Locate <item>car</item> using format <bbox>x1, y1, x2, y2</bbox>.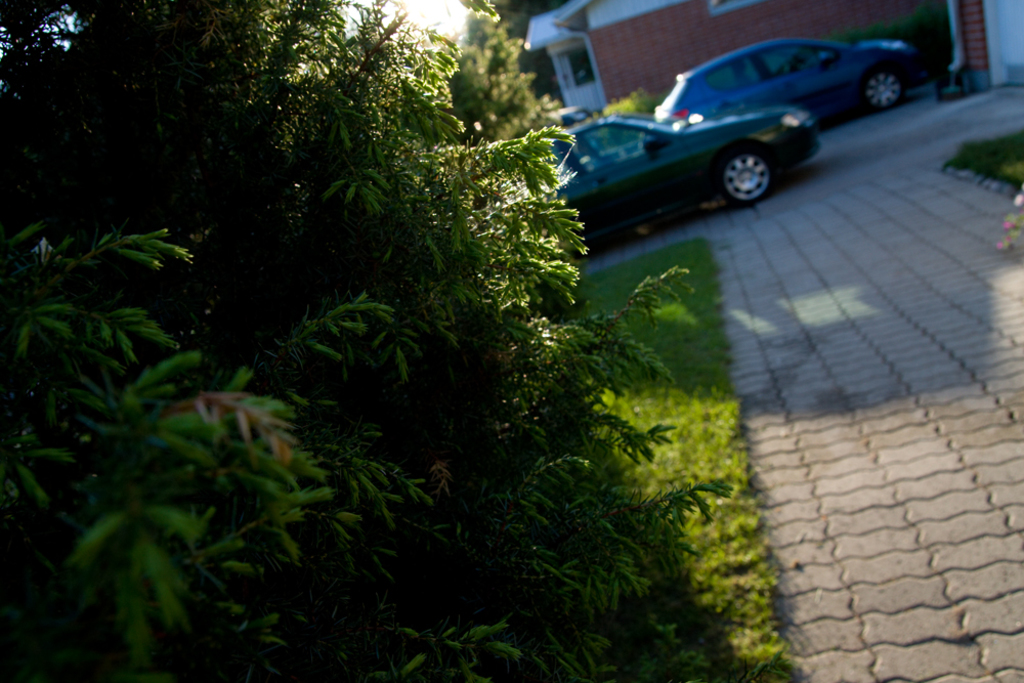
<bbox>543, 120, 826, 213</bbox>.
